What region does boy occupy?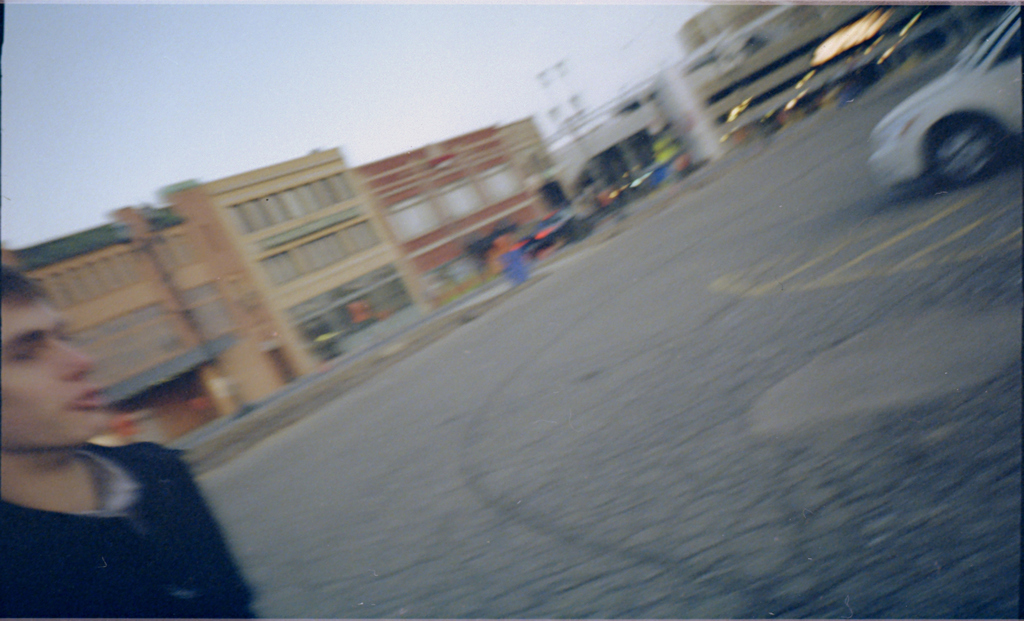
locate(0, 268, 241, 601).
